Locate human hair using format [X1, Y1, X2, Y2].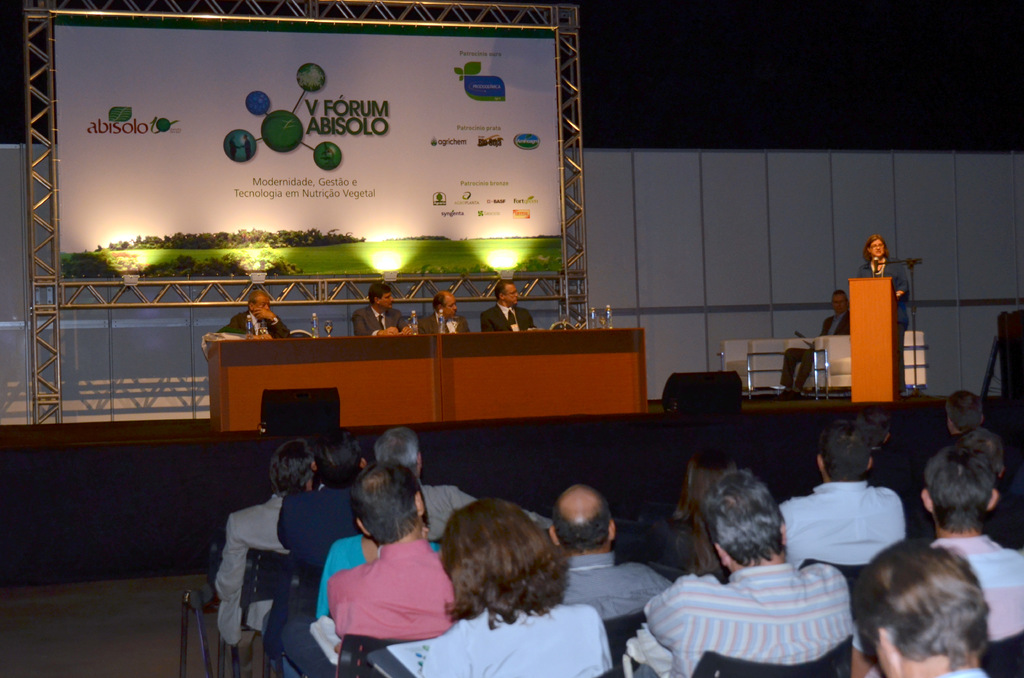
[431, 298, 444, 312].
